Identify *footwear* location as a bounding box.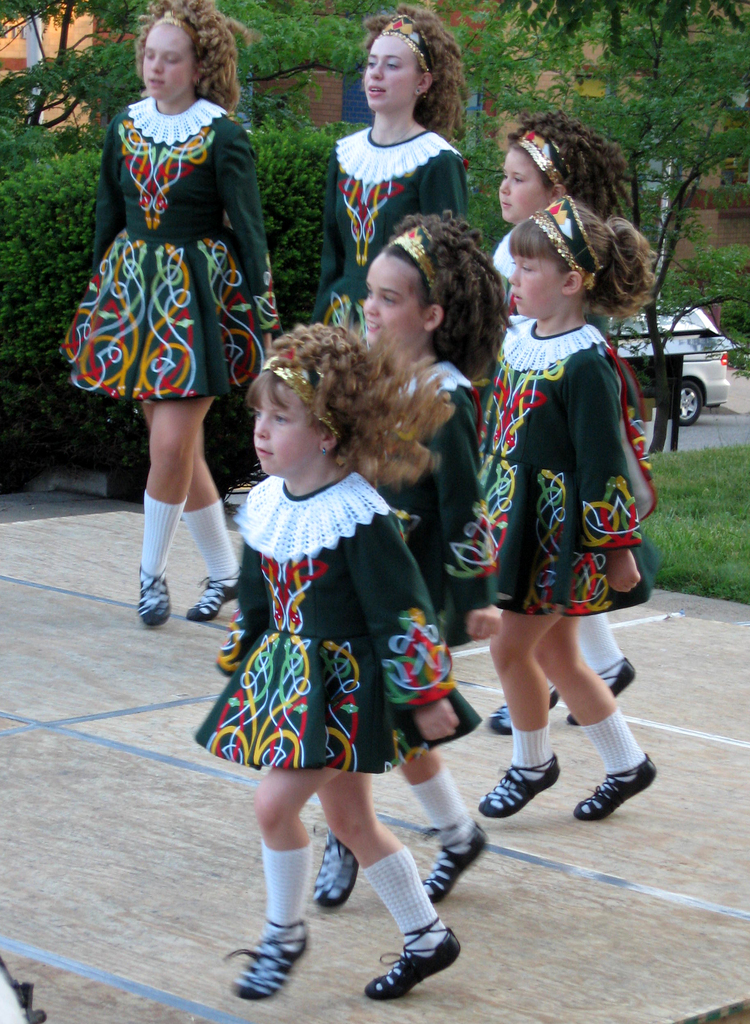
[left=487, top=684, right=556, bottom=738].
